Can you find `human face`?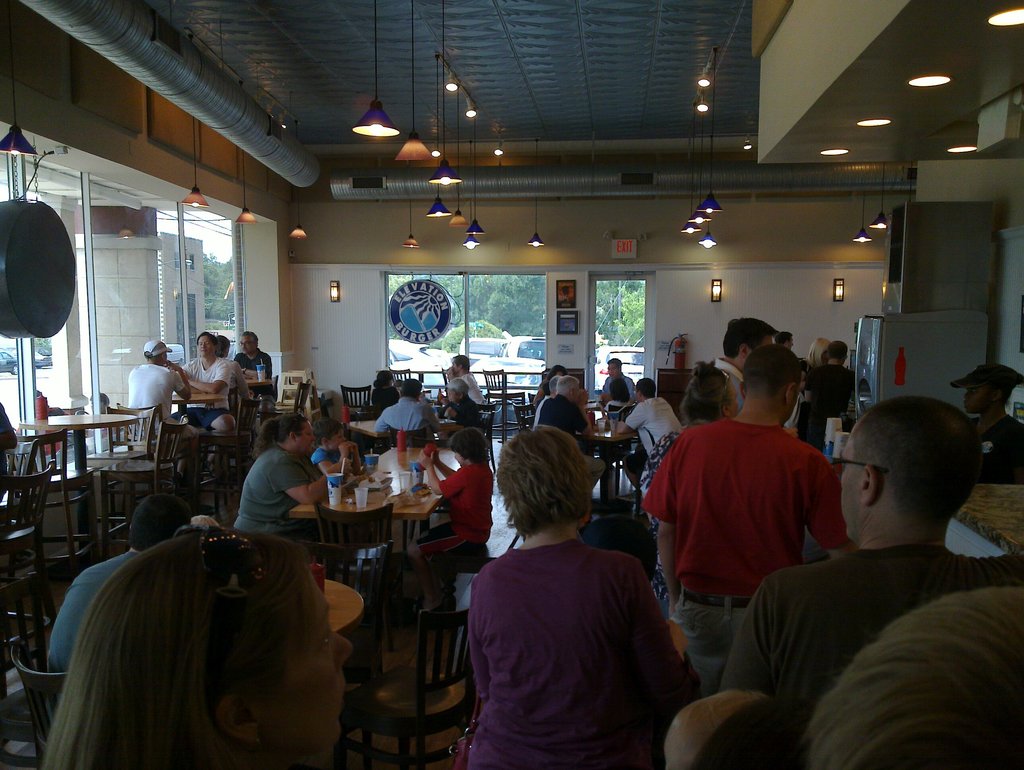
Yes, bounding box: 450:357:458:373.
